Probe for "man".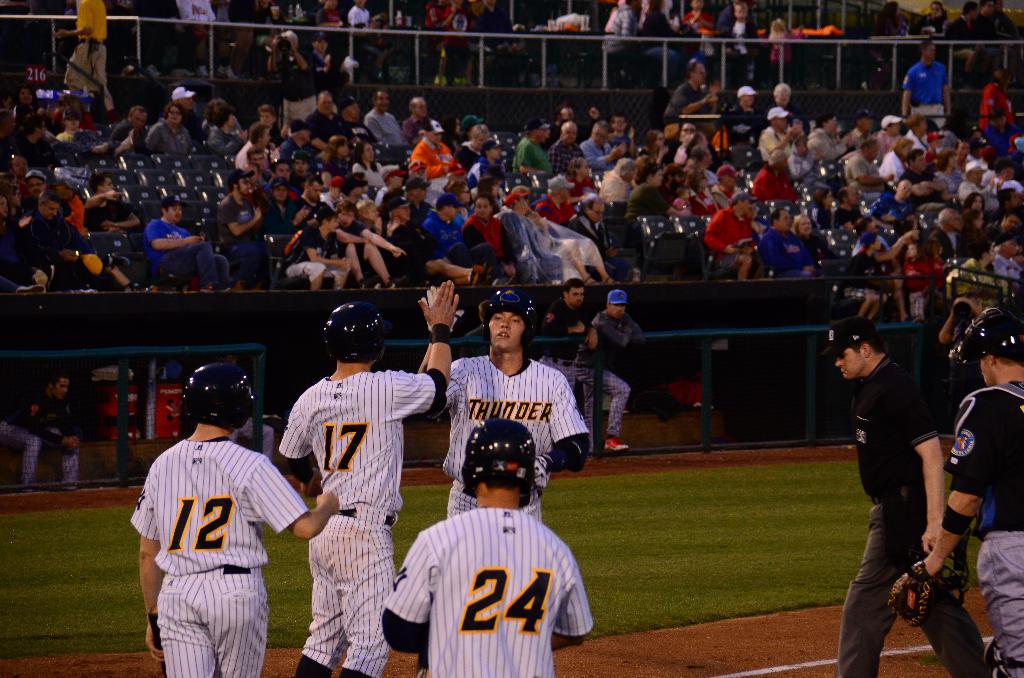
Probe result: select_region(228, 118, 281, 171).
